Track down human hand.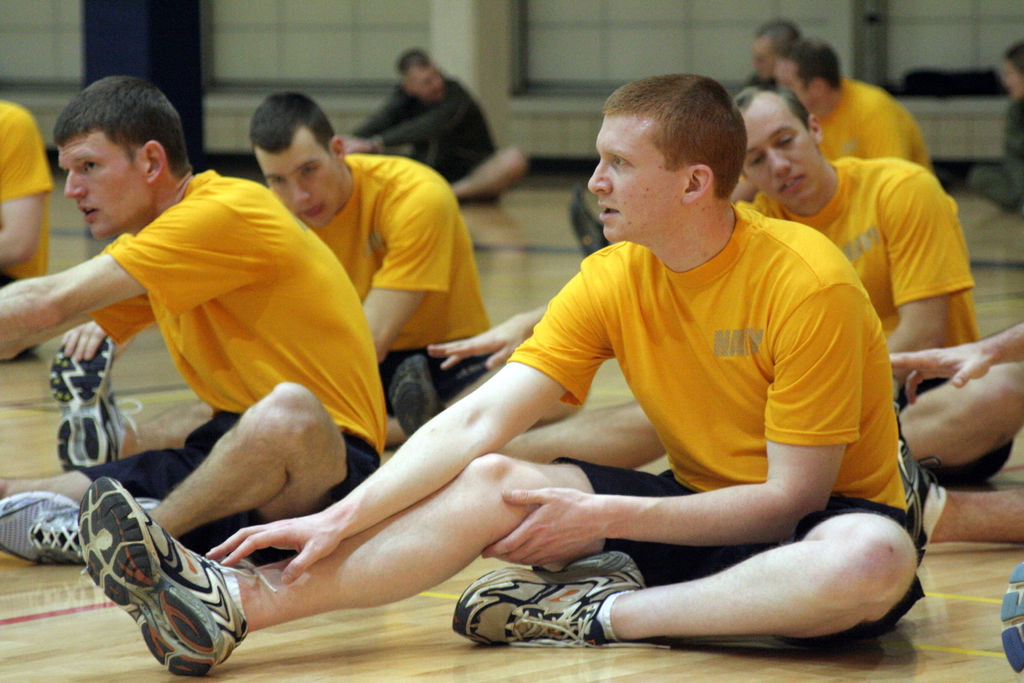
Tracked to (487,478,648,592).
